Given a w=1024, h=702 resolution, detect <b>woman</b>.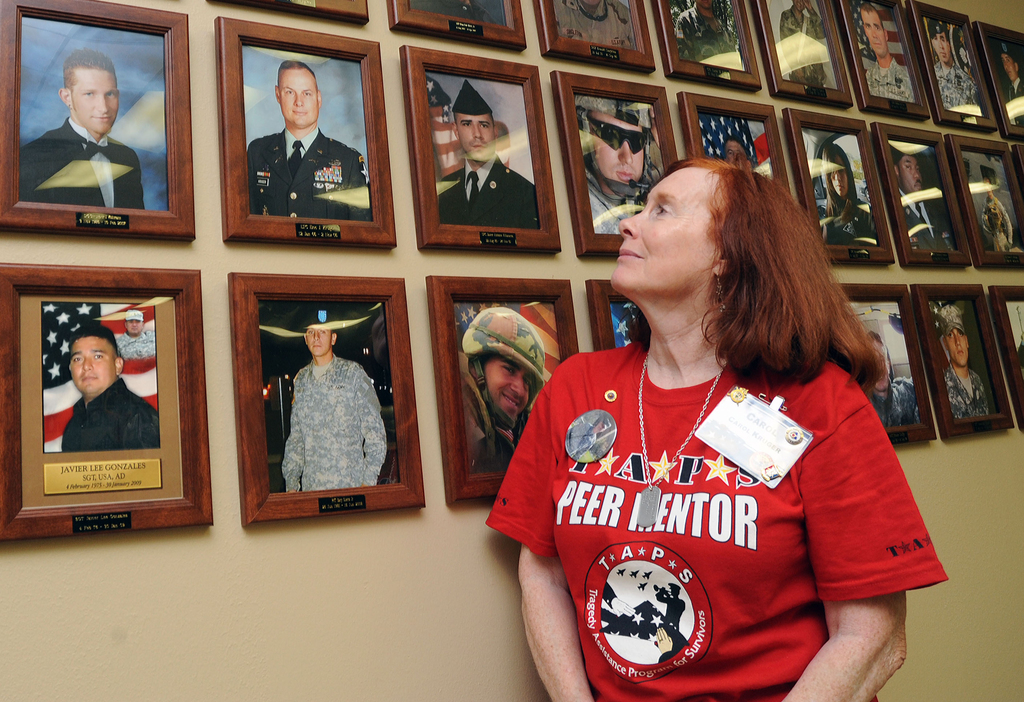
box=[475, 128, 920, 687].
